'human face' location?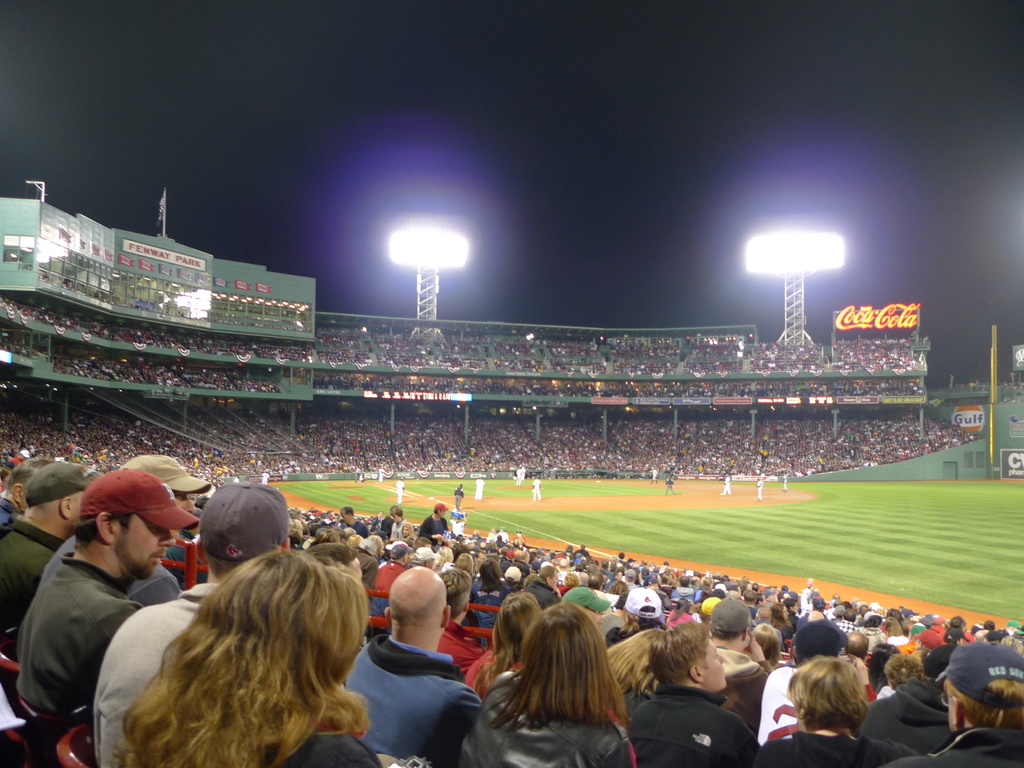
<box>116,513,174,576</box>
